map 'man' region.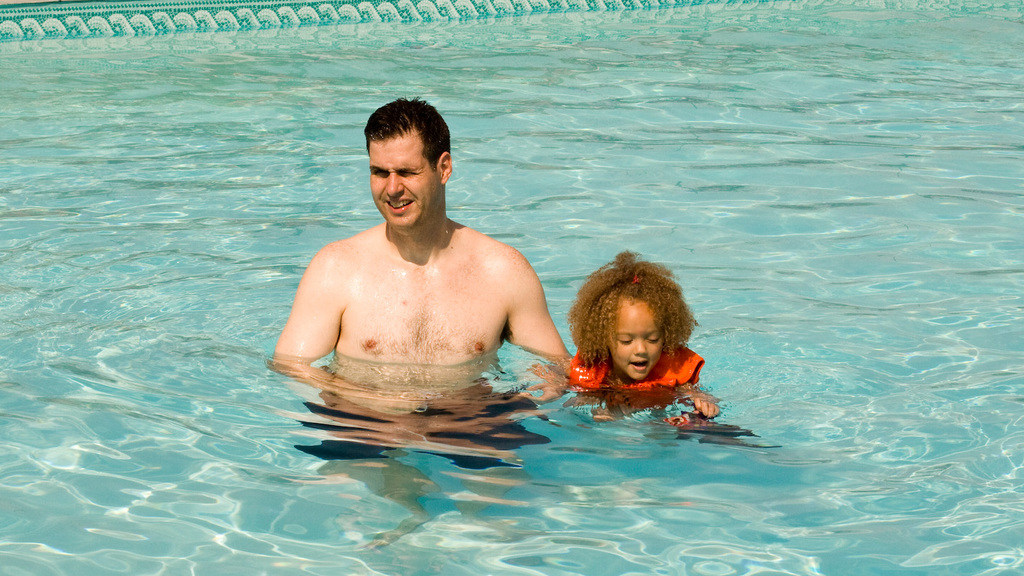
Mapped to [288,96,557,412].
